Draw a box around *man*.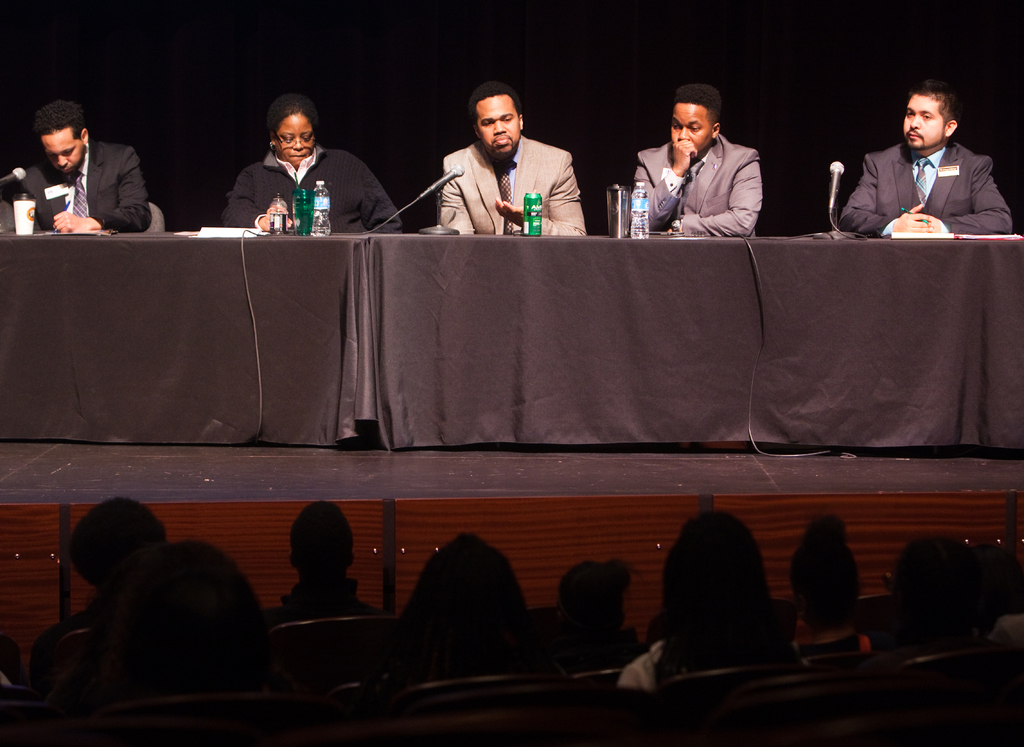
box=[635, 82, 763, 234].
